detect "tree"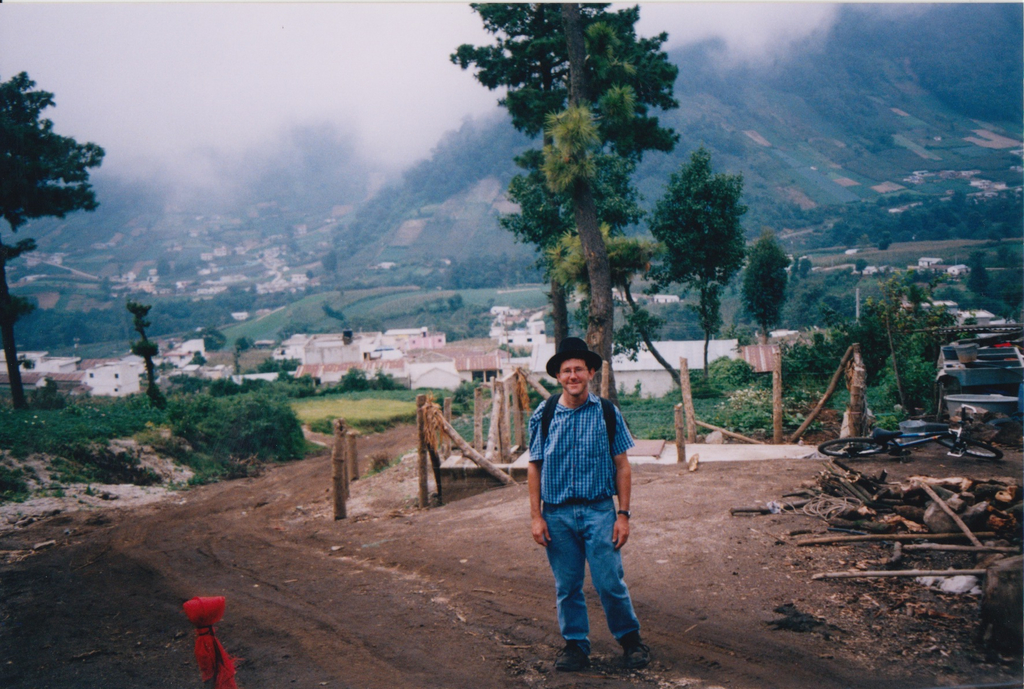
rect(320, 360, 404, 398)
